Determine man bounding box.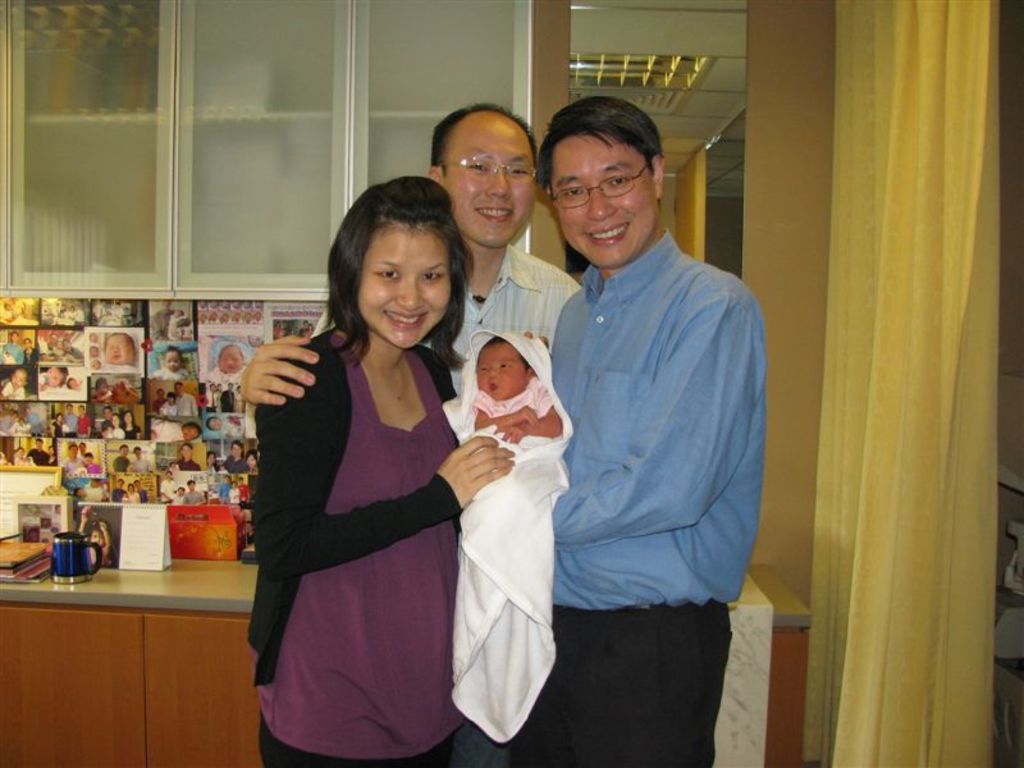
Determined: 216, 477, 234, 503.
